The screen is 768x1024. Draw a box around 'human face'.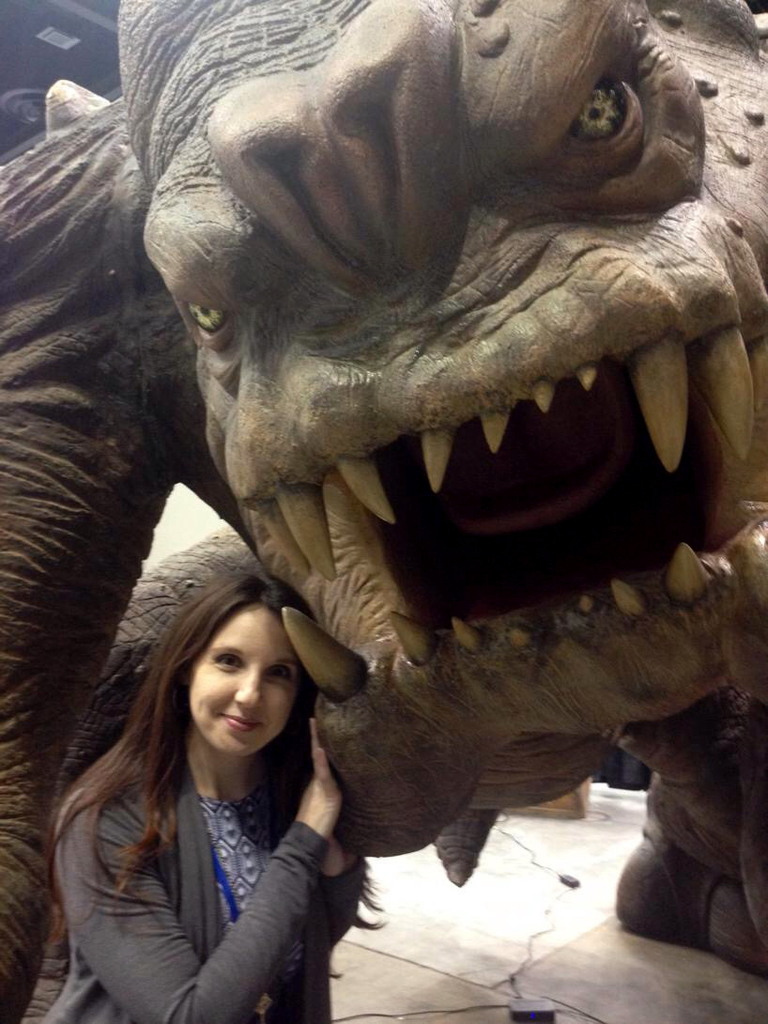
(176,598,319,767).
